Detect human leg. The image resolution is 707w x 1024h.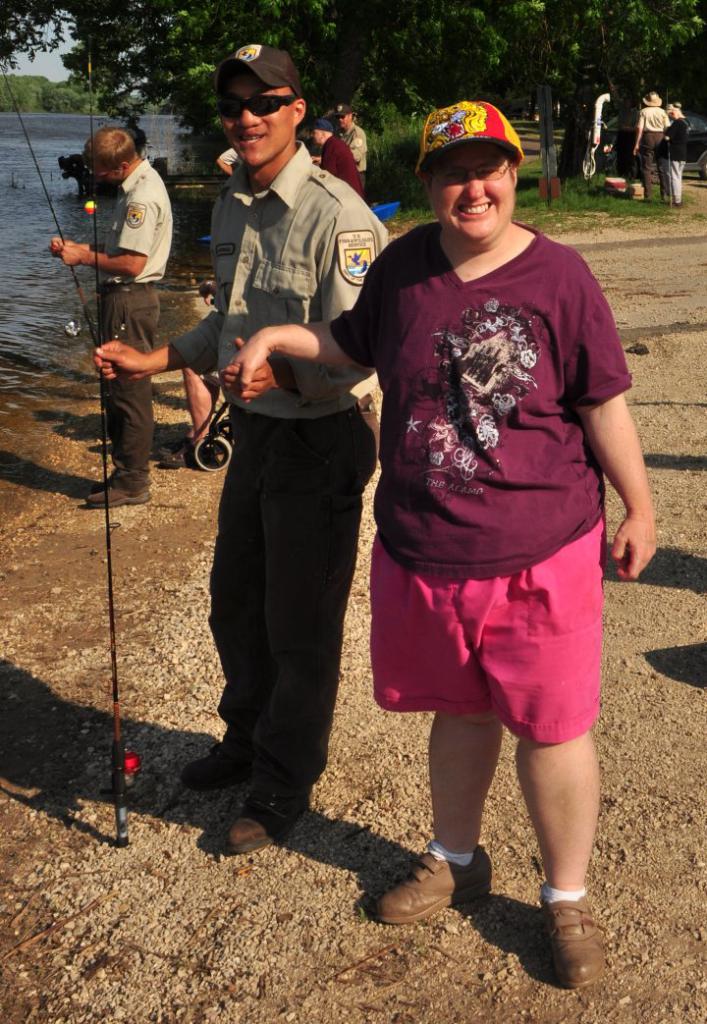
(x1=229, y1=408, x2=381, y2=844).
